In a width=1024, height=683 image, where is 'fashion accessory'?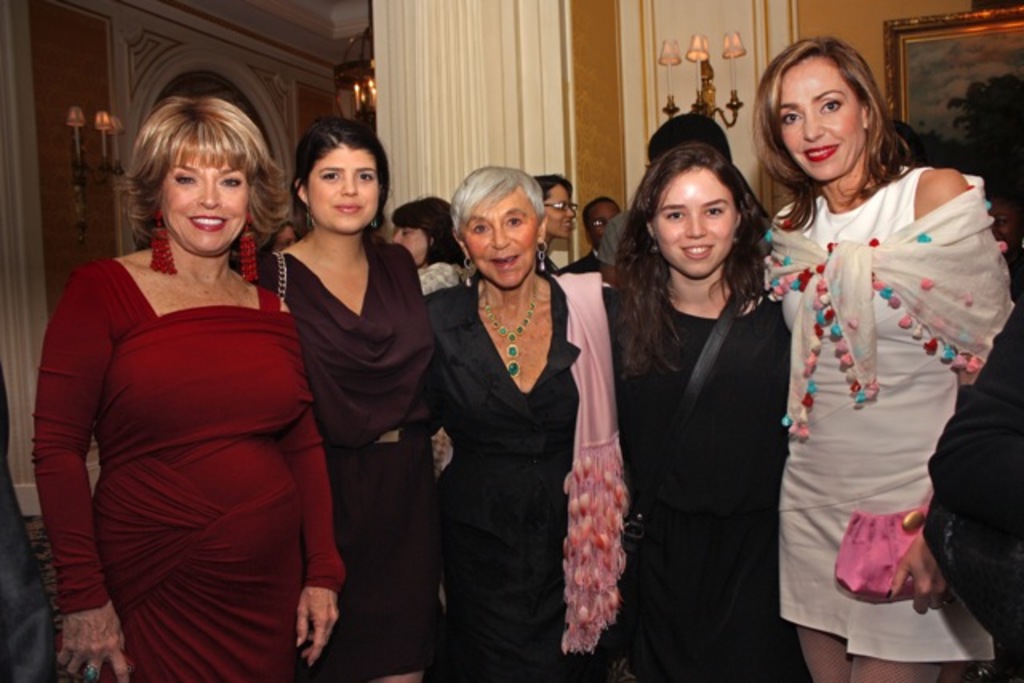
Rect(466, 259, 472, 285).
